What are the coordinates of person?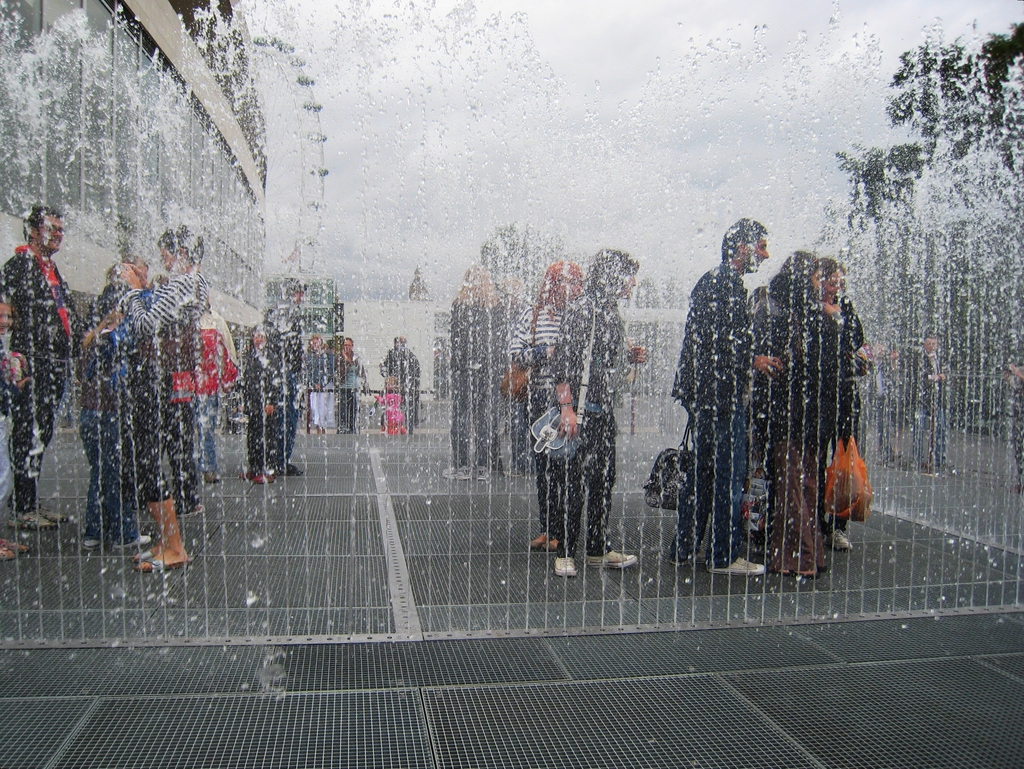
select_region(815, 265, 876, 550).
